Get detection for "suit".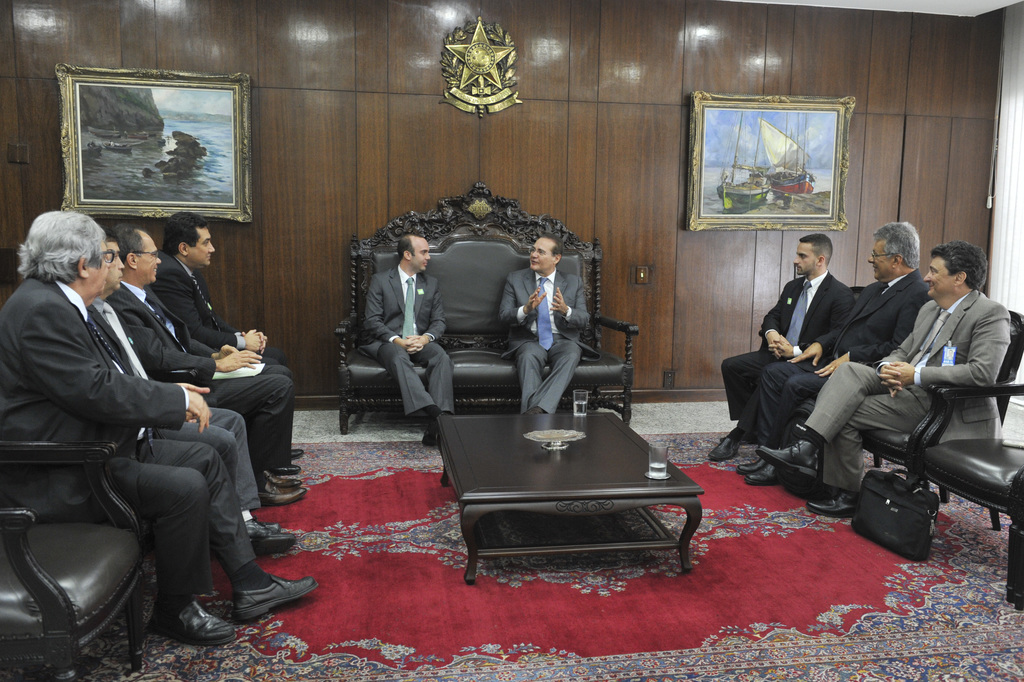
Detection: (719, 272, 854, 435).
